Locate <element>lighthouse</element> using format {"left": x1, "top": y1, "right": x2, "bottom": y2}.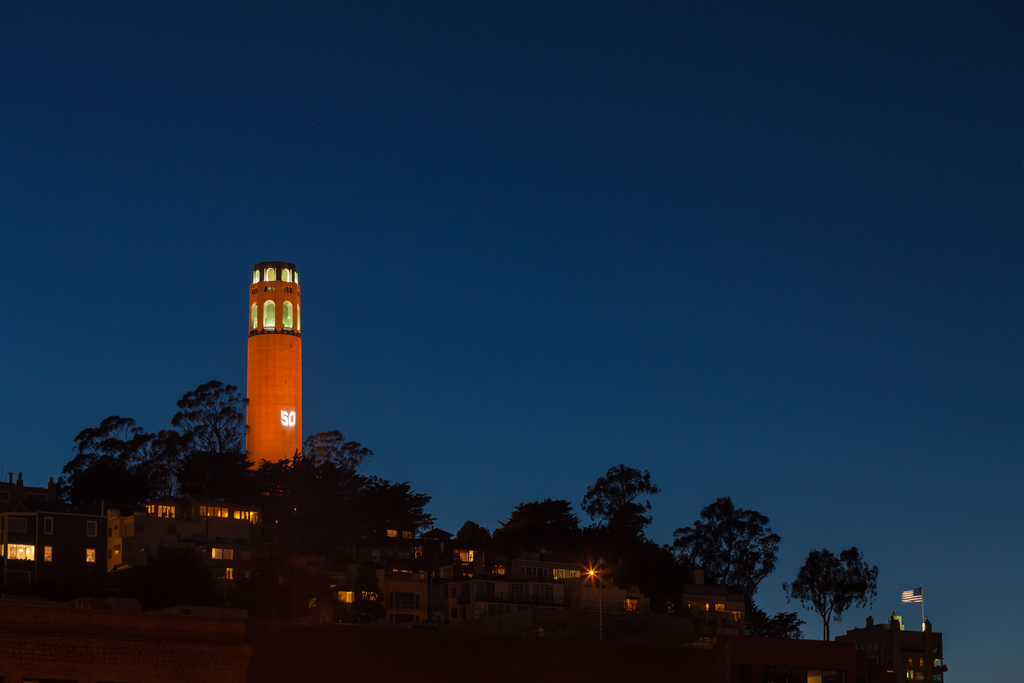
{"left": 228, "top": 242, "right": 318, "bottom": 481}.
